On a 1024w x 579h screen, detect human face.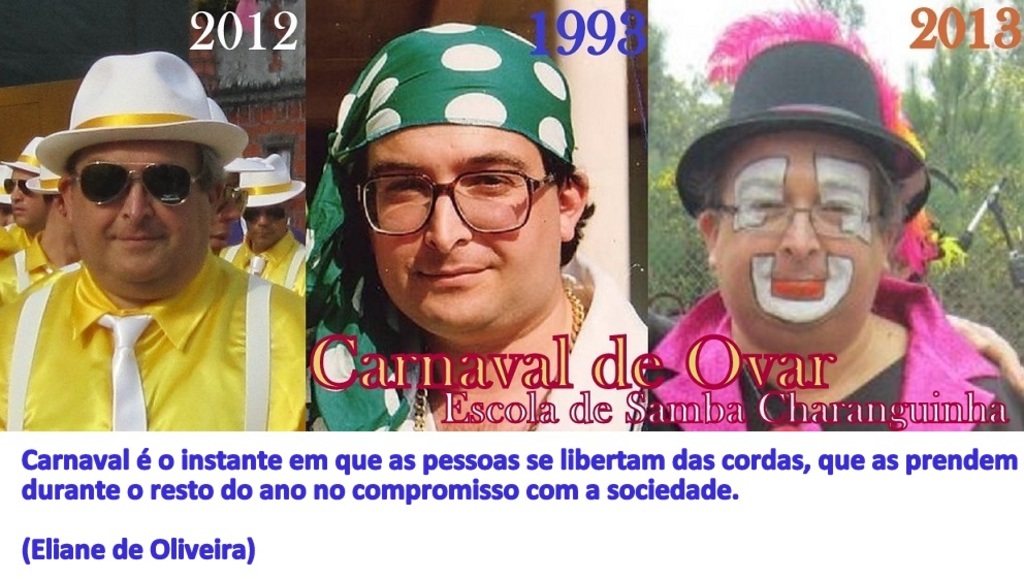
(0, 167, 55, 228).
